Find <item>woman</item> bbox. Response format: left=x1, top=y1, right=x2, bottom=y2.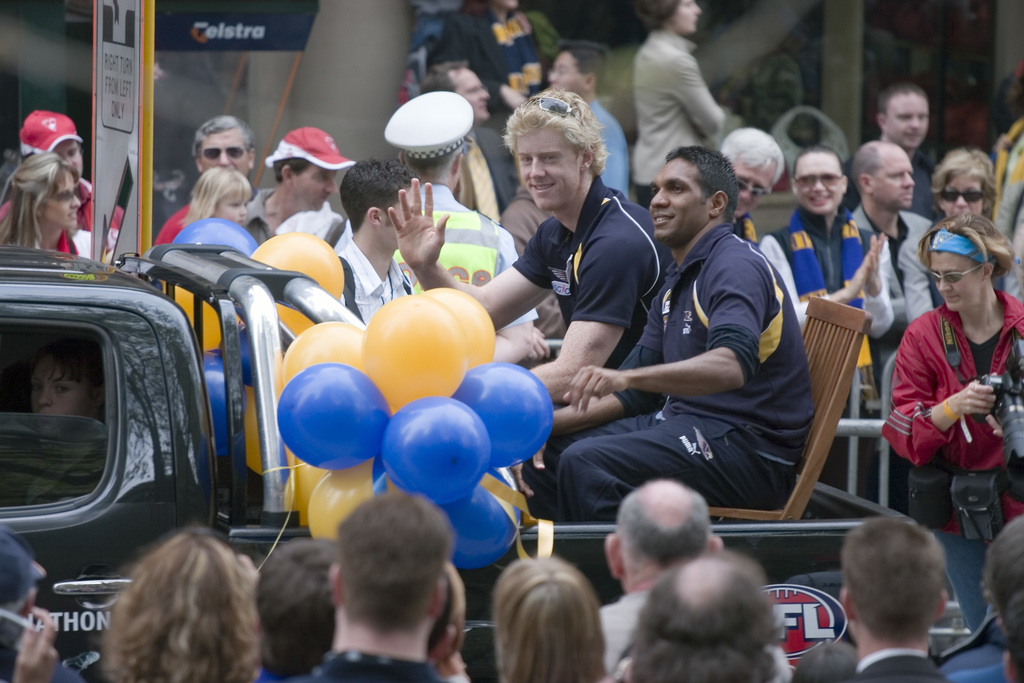
left=884, top=208, right=1012, bottom=595.
